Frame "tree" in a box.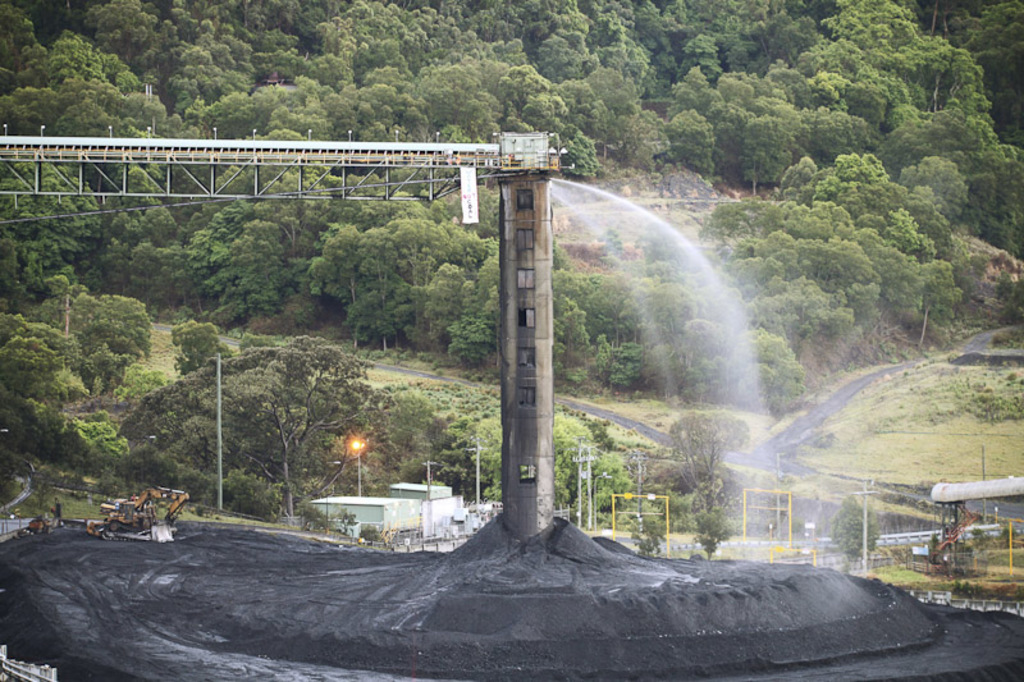
pyautogui.locateOnScreen(628, 503, 666, 551).
